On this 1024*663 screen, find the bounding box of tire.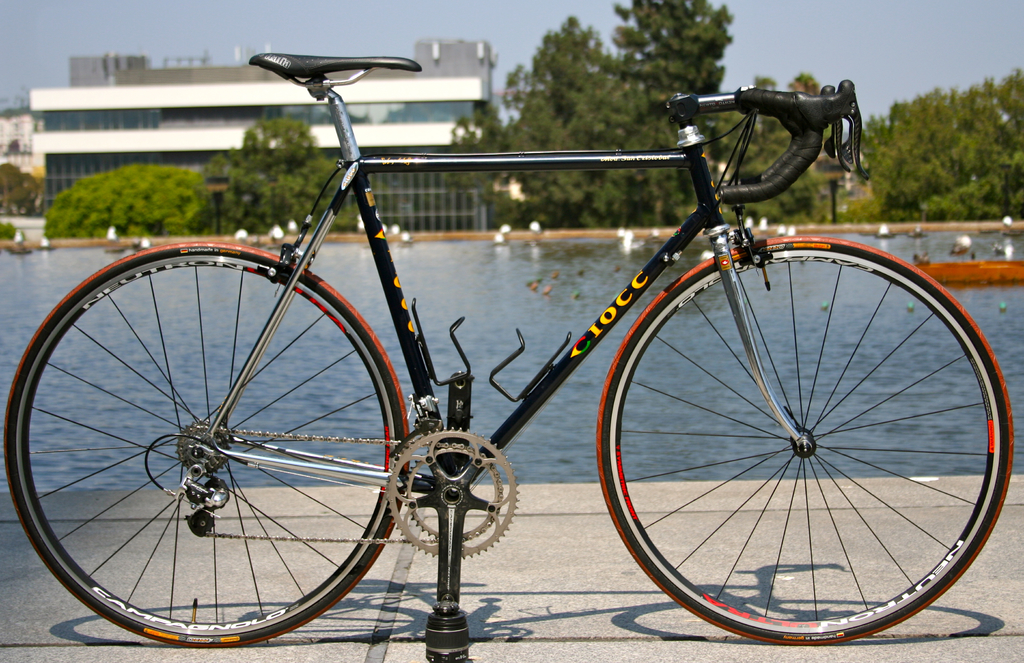
Bounding box: locate(596, 237, 1014, 647).
